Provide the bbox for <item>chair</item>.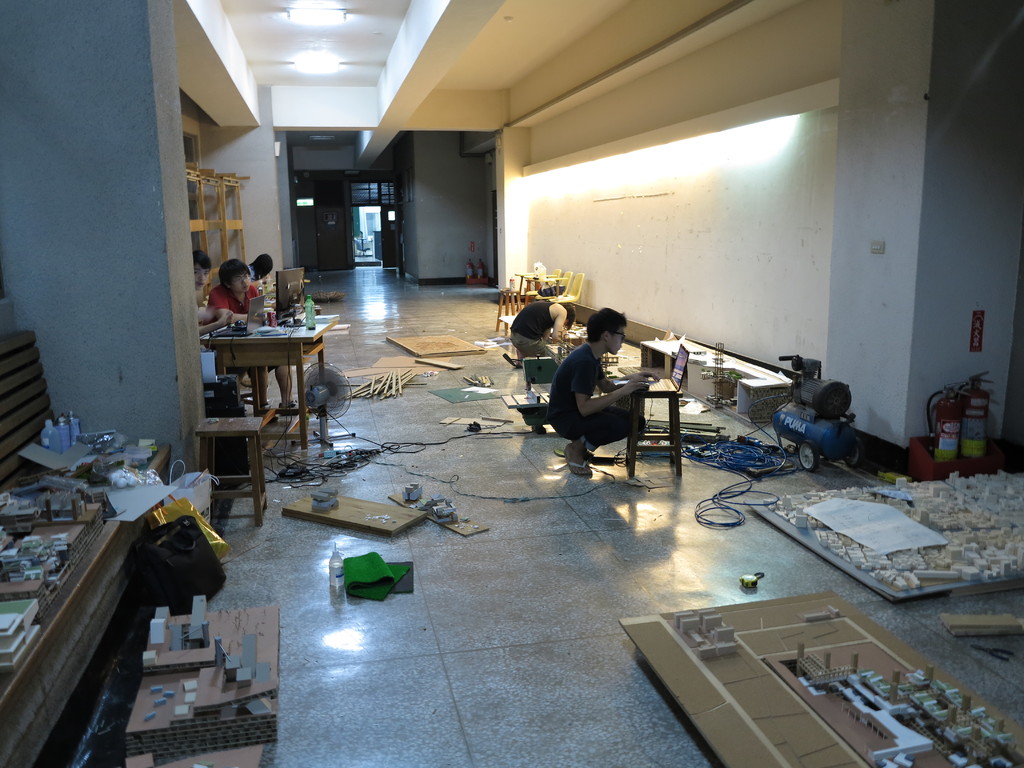
<box>555,267,582,321</box>.
